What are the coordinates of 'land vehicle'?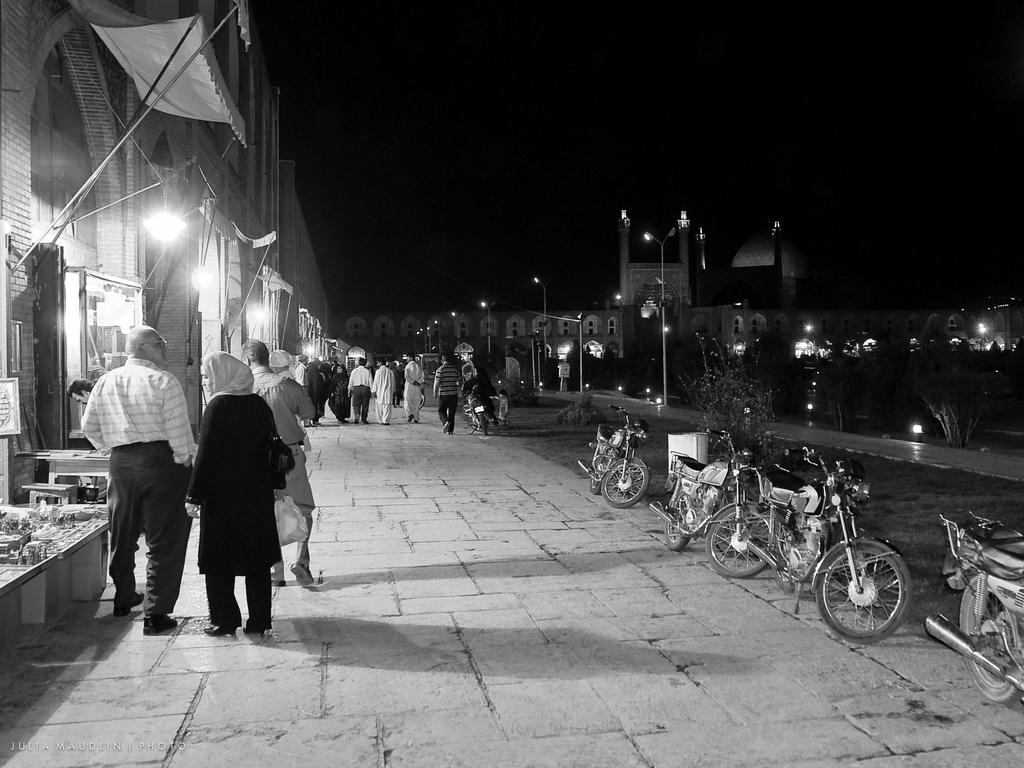
744, 442, 915, 644.
